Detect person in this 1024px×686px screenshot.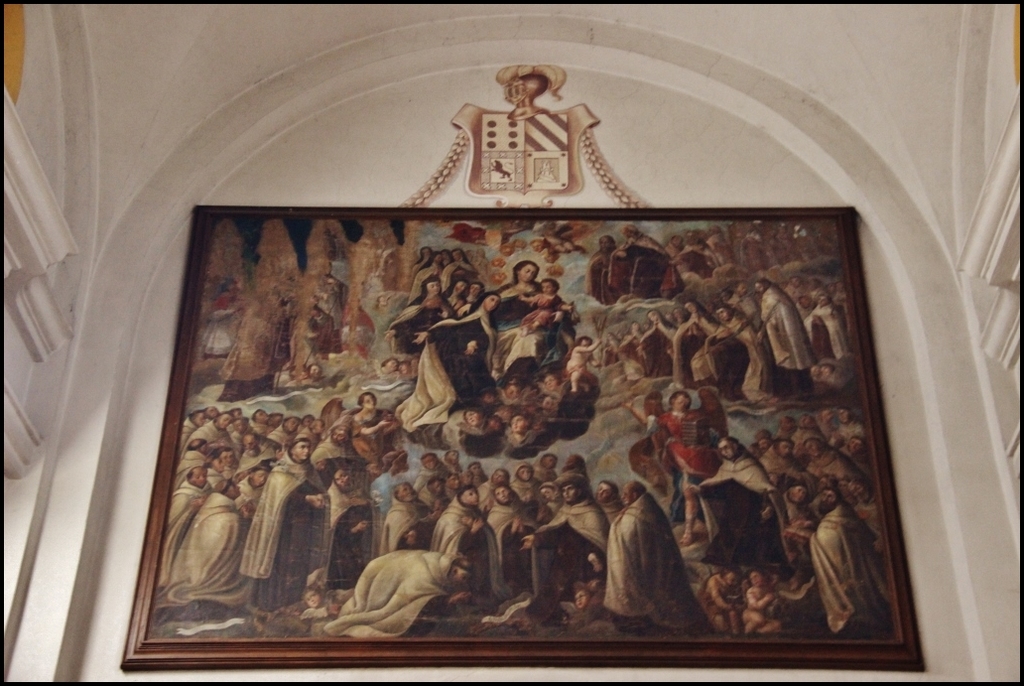
Detection: x1=593, y1=473, x2=689, y2=641.
